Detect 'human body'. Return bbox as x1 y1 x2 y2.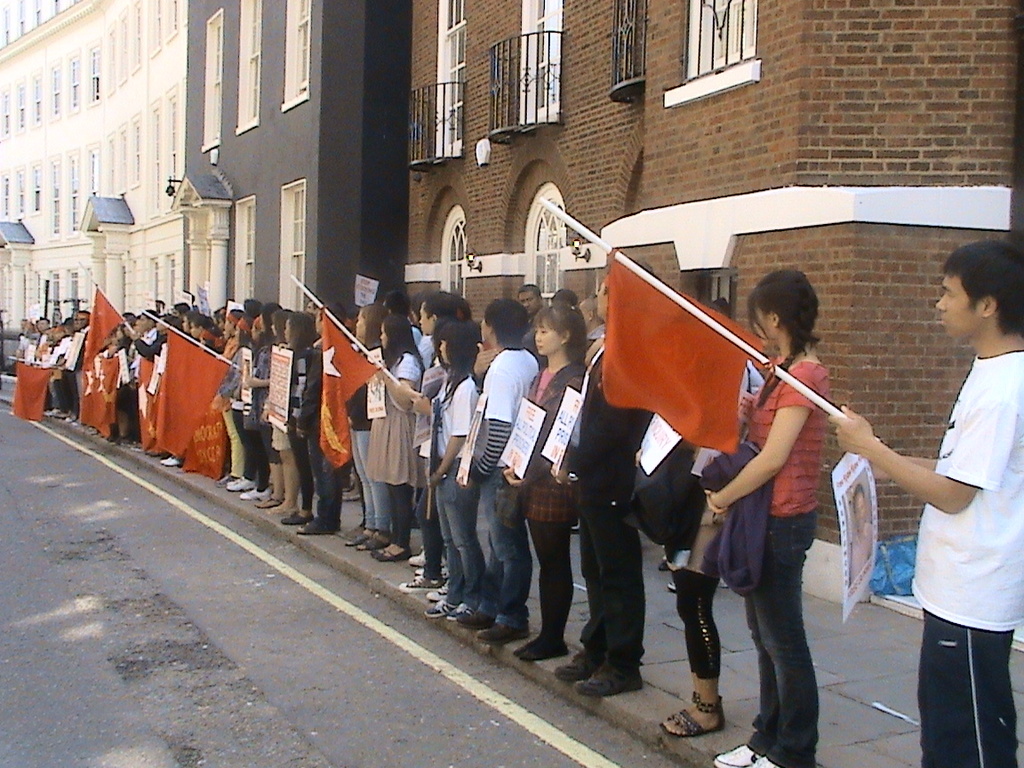
706 332 842 767.
